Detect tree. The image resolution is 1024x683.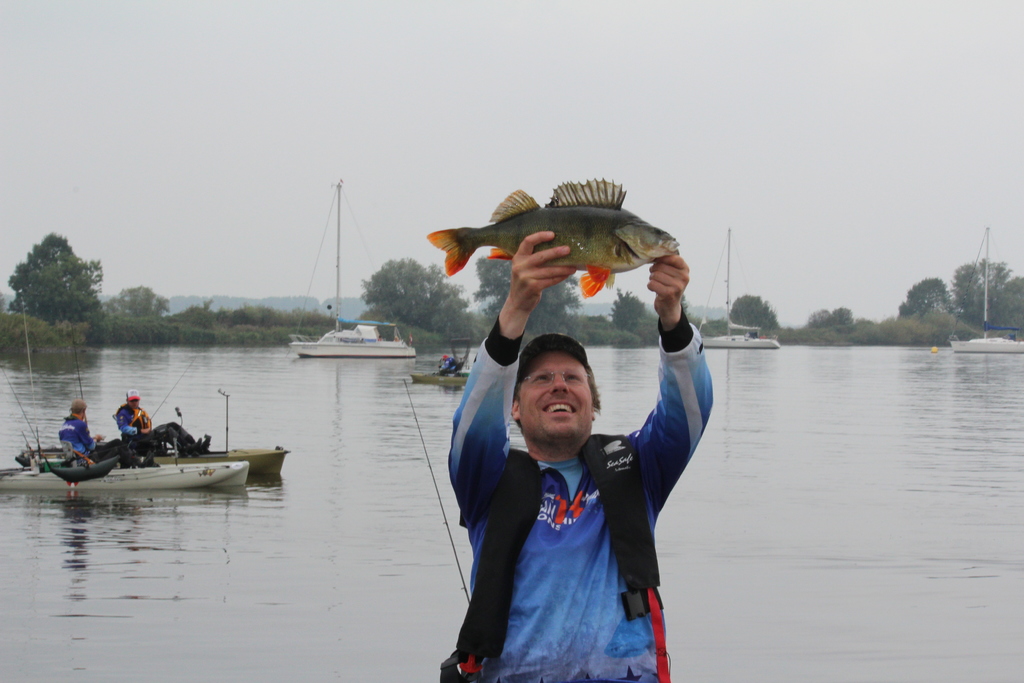
left=829, top=306, right=854, bottom=329.
